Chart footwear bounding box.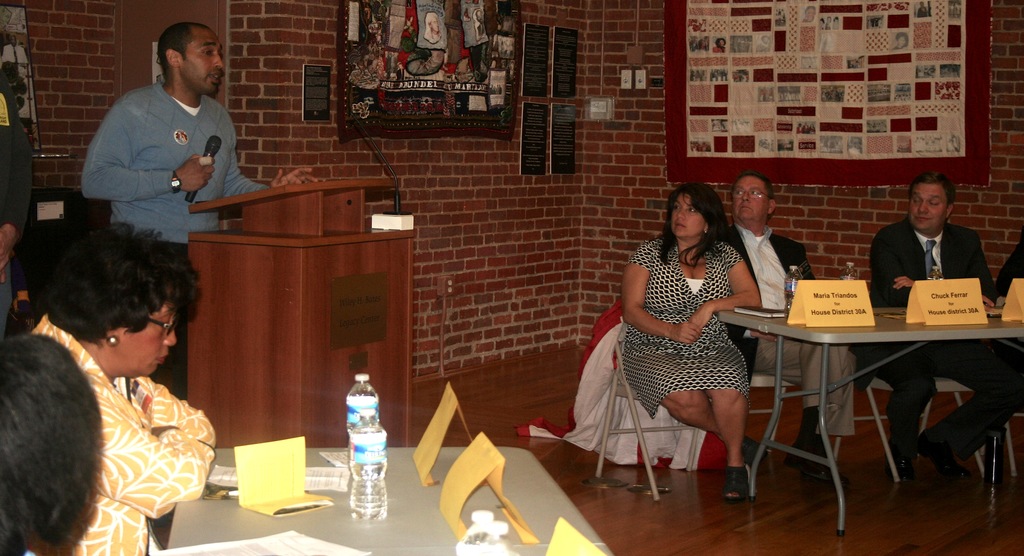
Charted: detection(718, 471, 748, 505).
